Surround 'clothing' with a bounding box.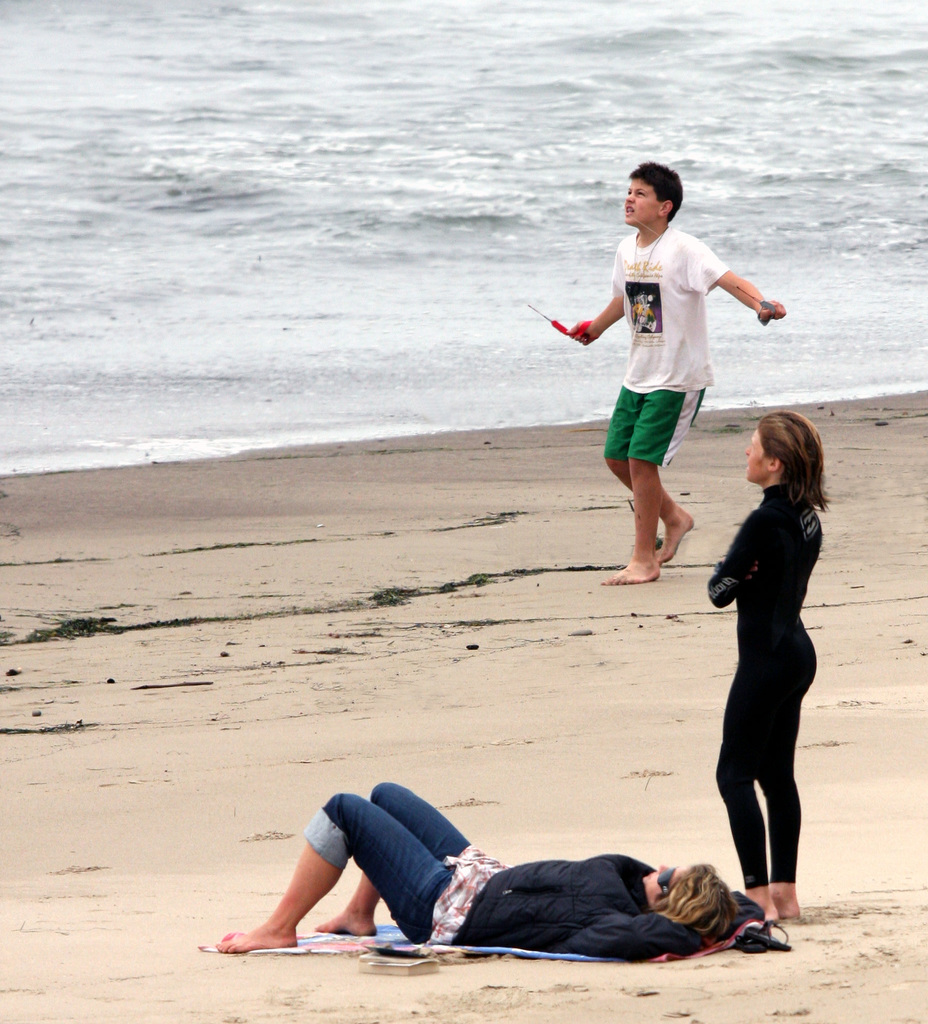
x1=610, y1=220, x2=738, y2=476.
